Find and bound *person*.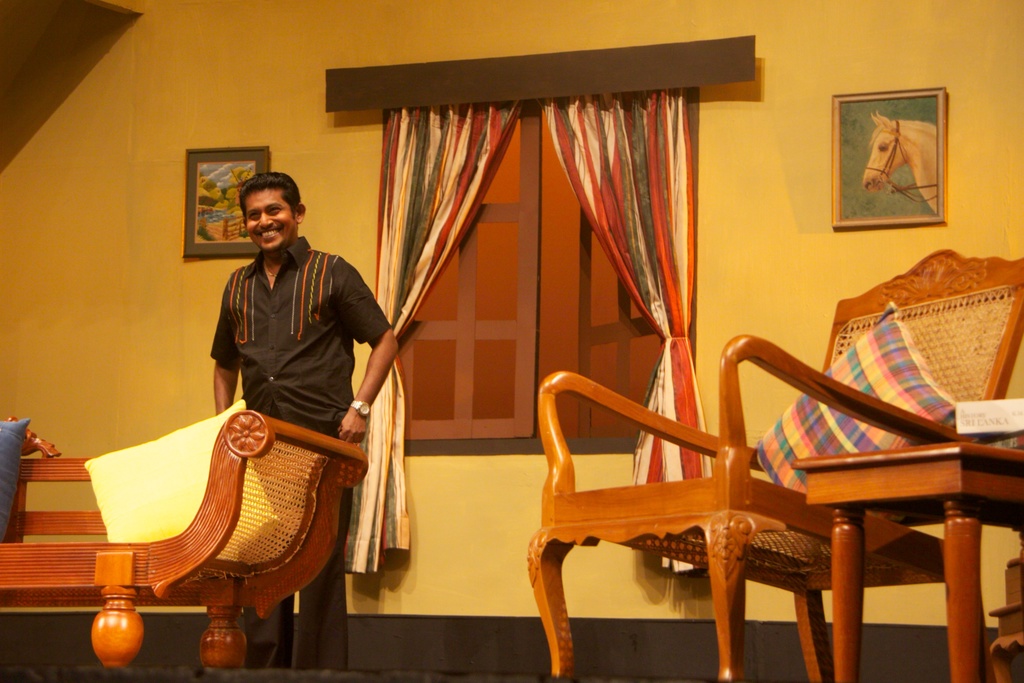
Bound: Rect(203, 172, 401, 680).
